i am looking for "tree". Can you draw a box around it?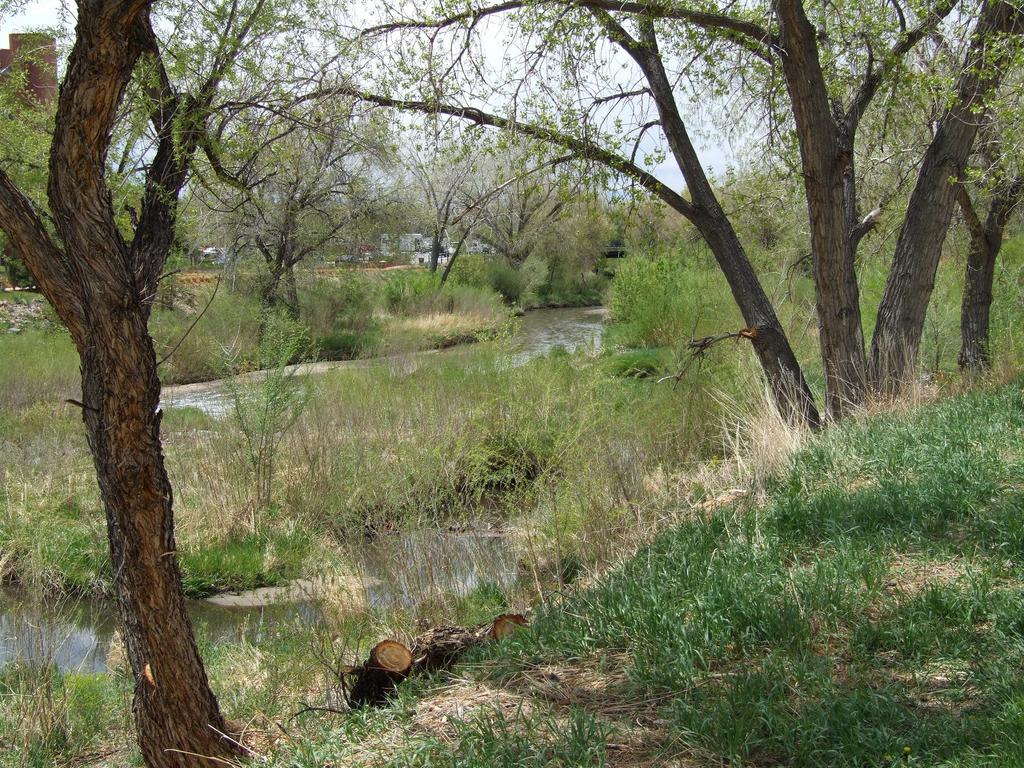
Sure, the bounding box is BBox(150, 72, 422, 342).
